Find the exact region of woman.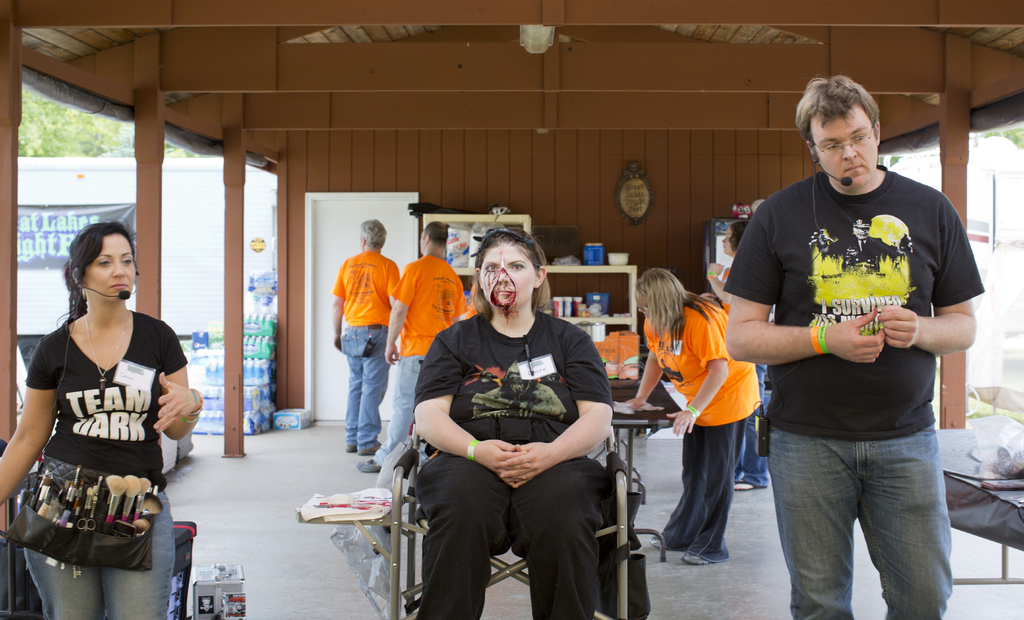
Exact region: pyautogui.locateOnScreen(419, 222, 620, 619).
